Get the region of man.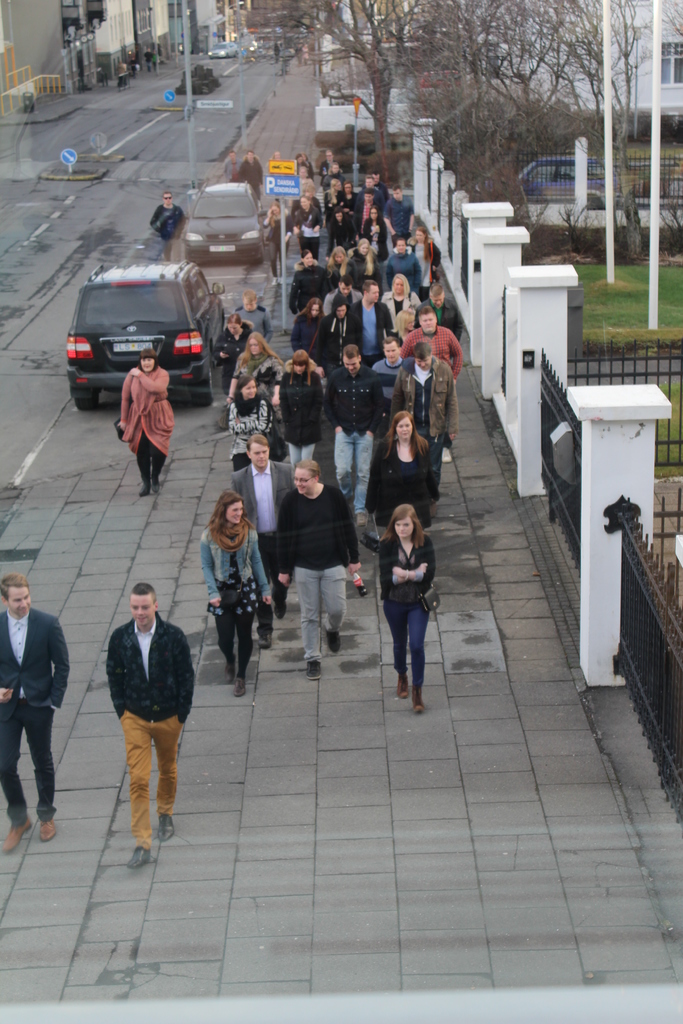
{"x1": 355, "y1": 177, "x2": 388, "y2": 210}.
